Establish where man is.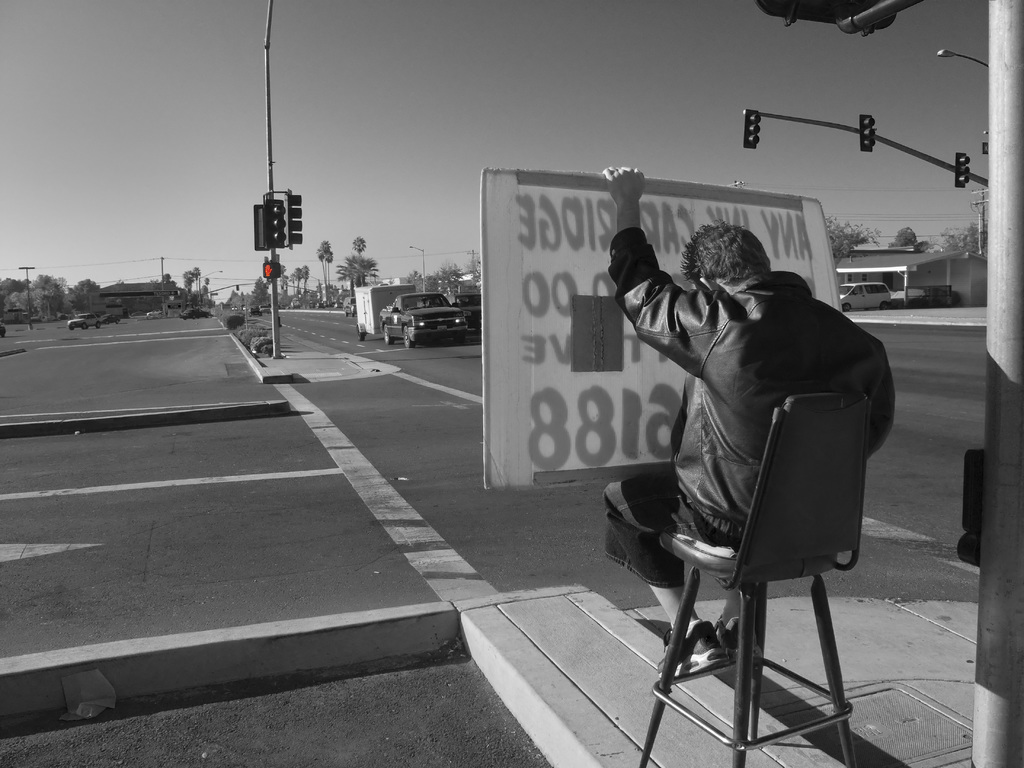
Established at box(582, 225, 897, 749).
